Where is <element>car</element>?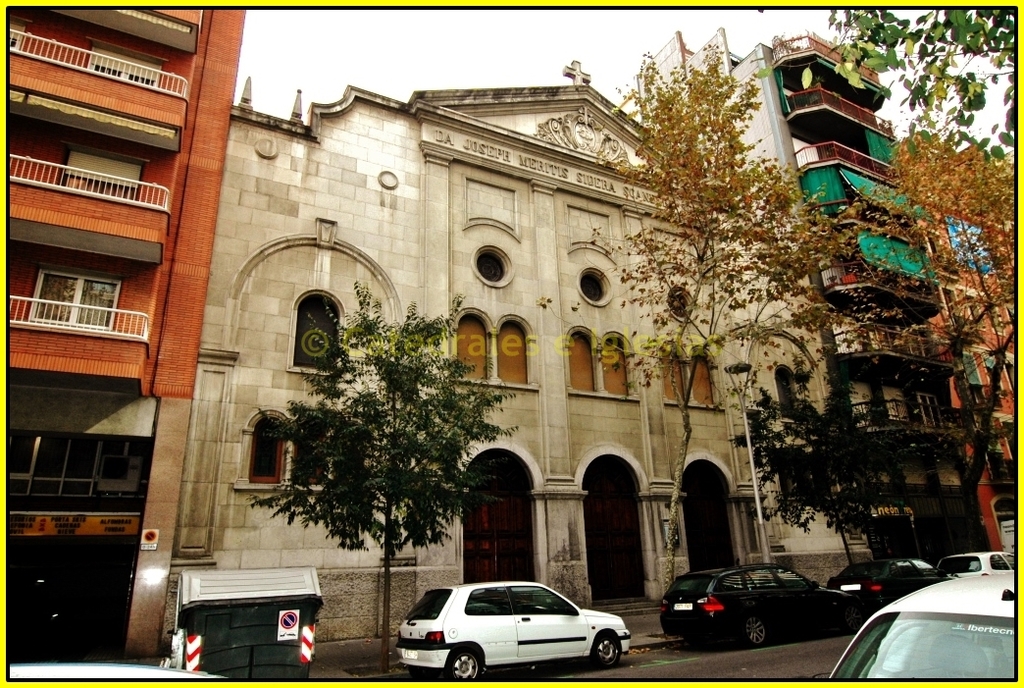
946, 551, 1009, 582.
